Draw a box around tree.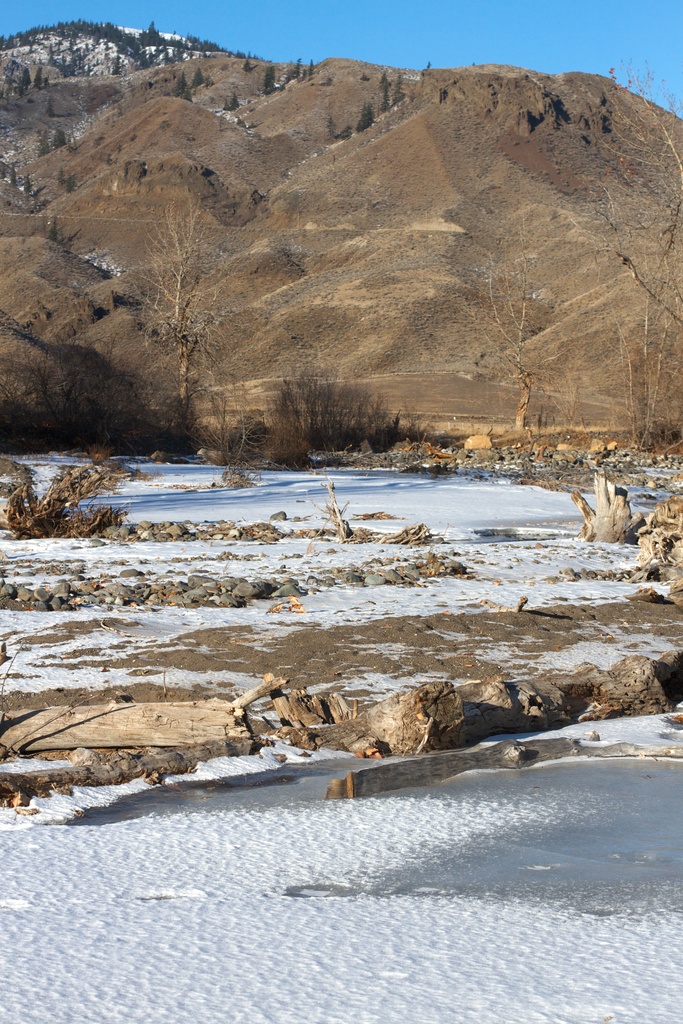
bbox=[473, 267, 569, 429].
